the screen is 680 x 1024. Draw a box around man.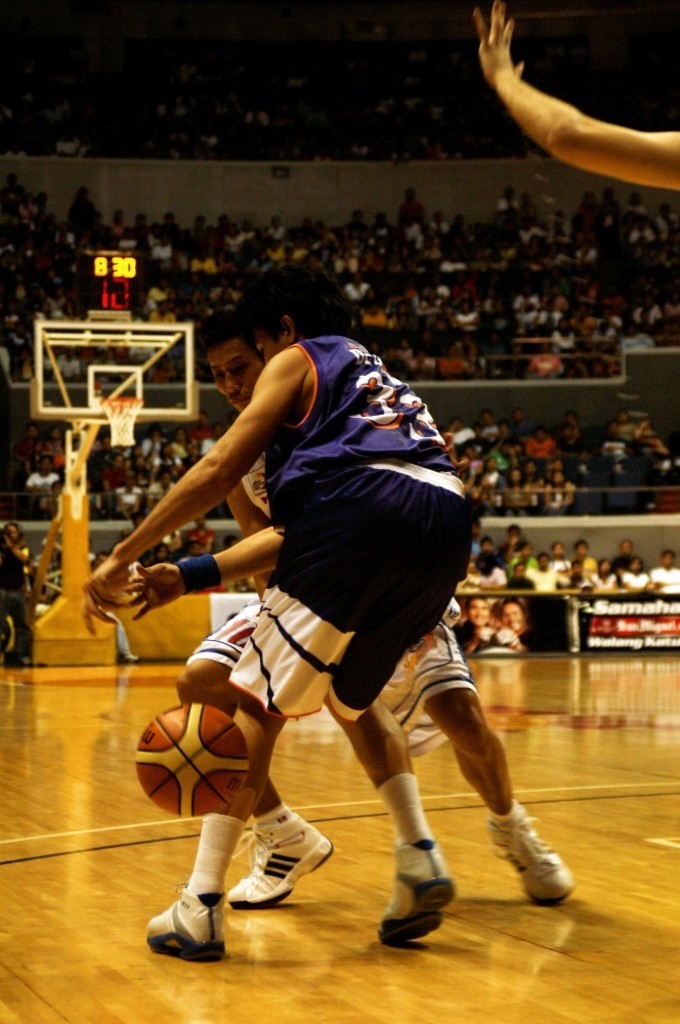
{"x1": 74, "y1": 255, "x2": 473, "y2": 966}.
